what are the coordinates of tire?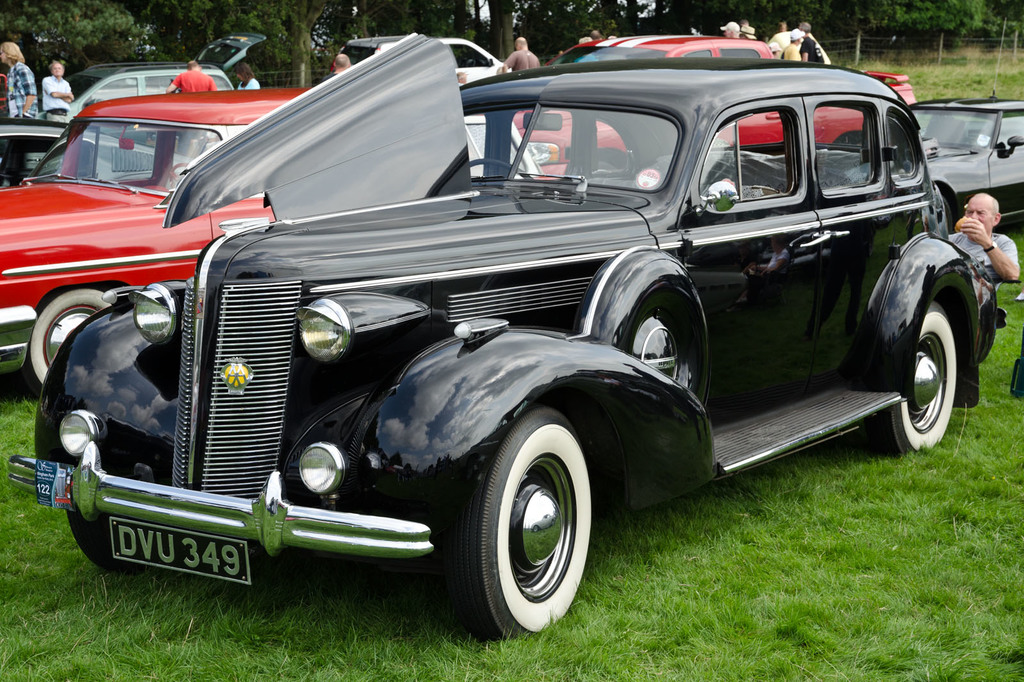
l=858, t=300, r=958, b=457.
